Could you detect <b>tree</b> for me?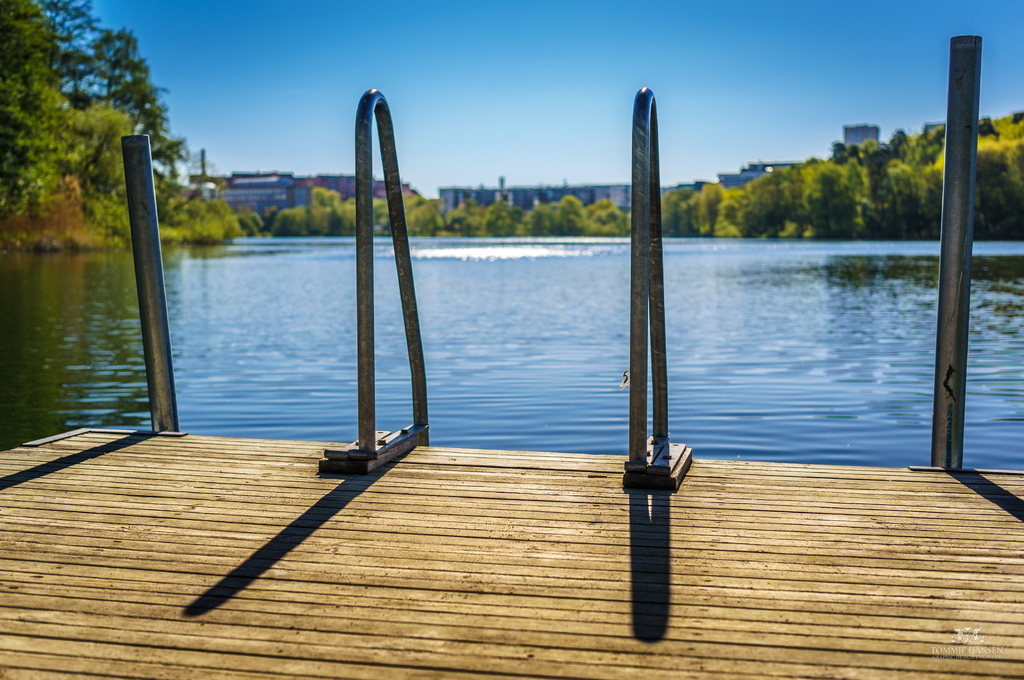
Detection result: locate(803, 148, 884, 242).
